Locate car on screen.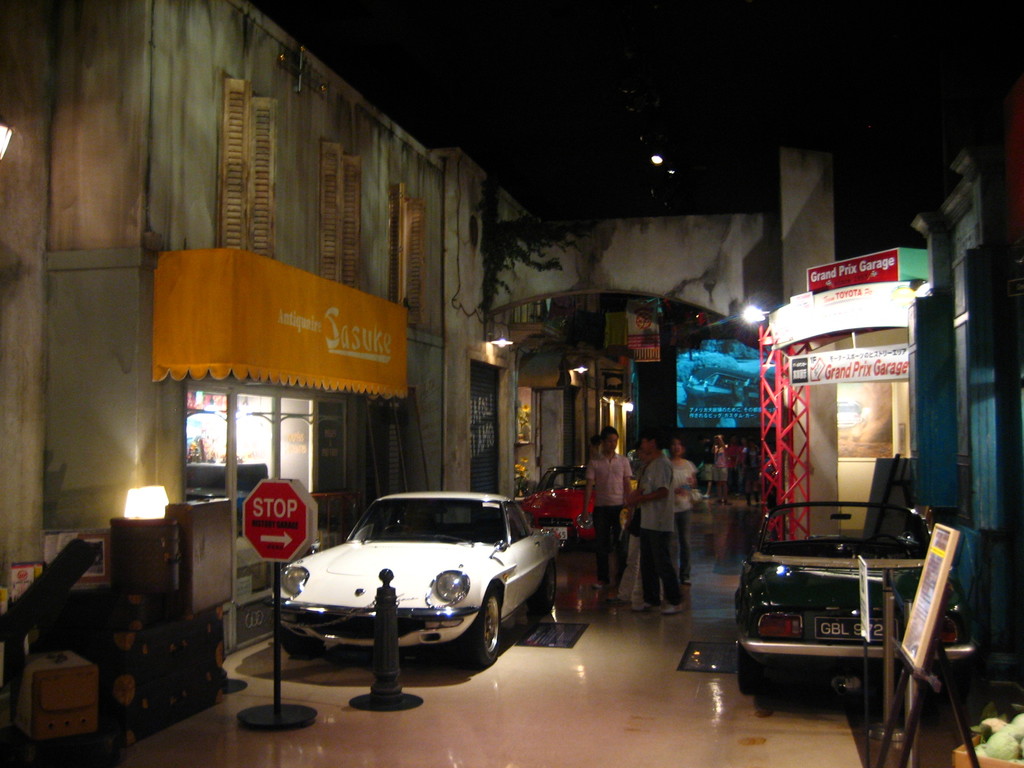
On screen at box(518, 457, 598, 548).
